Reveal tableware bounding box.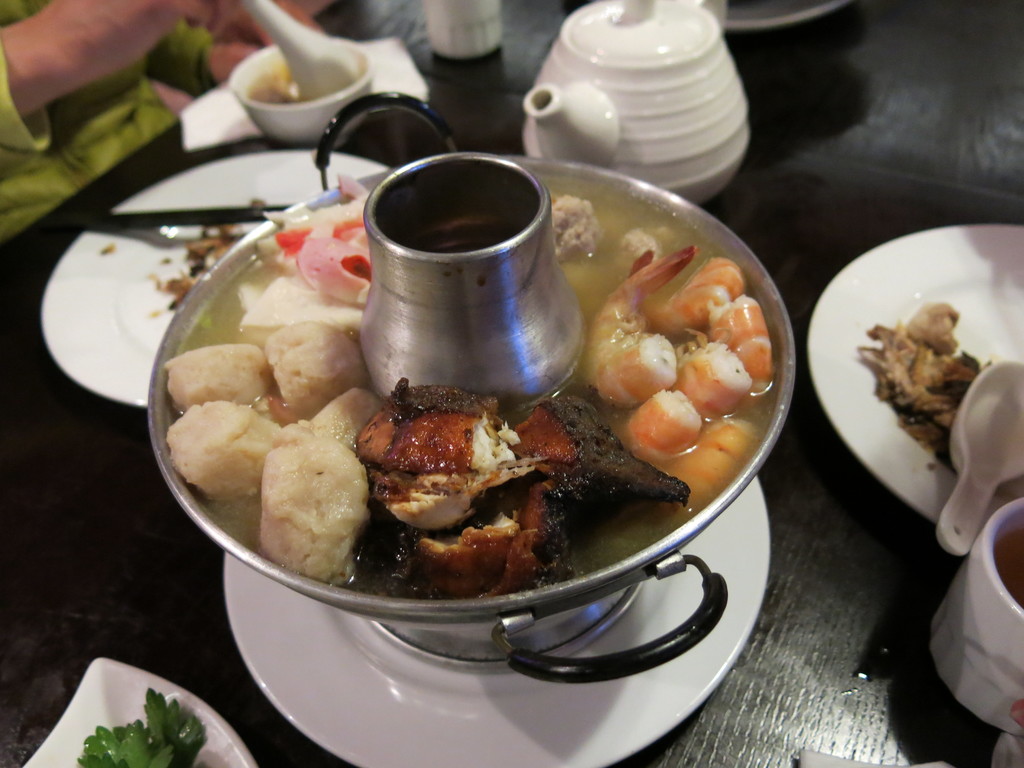
Revealed: {"x1": 935, "y1": 358, "x2": 1023, "y2": 561}.
